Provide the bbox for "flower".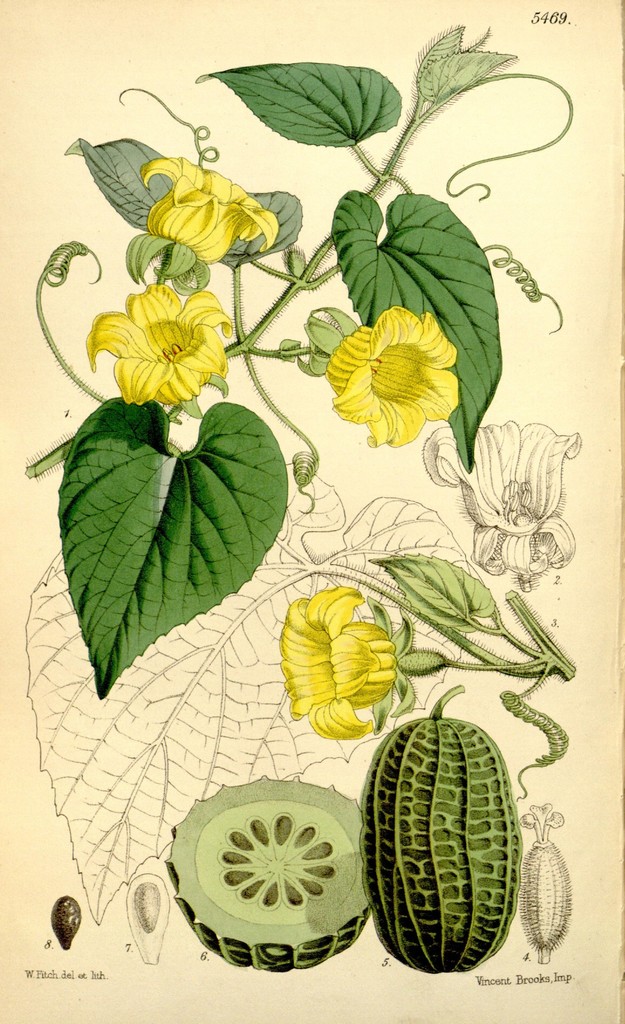
detection(137, 149, 277, 265).
